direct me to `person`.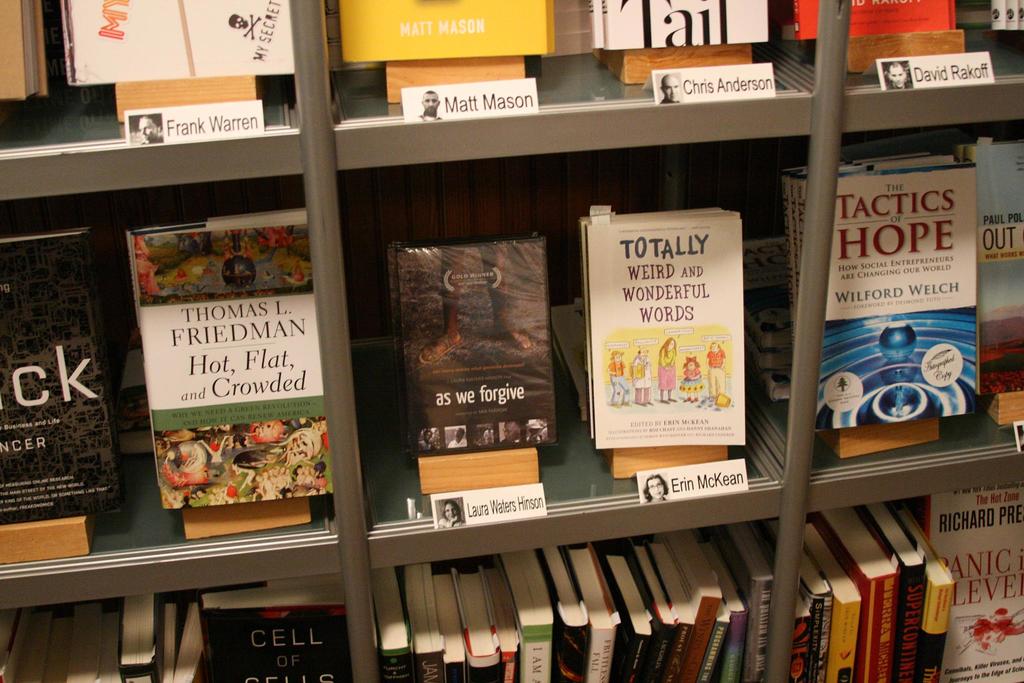
Direction: detection(502, 420, 521, 443).
